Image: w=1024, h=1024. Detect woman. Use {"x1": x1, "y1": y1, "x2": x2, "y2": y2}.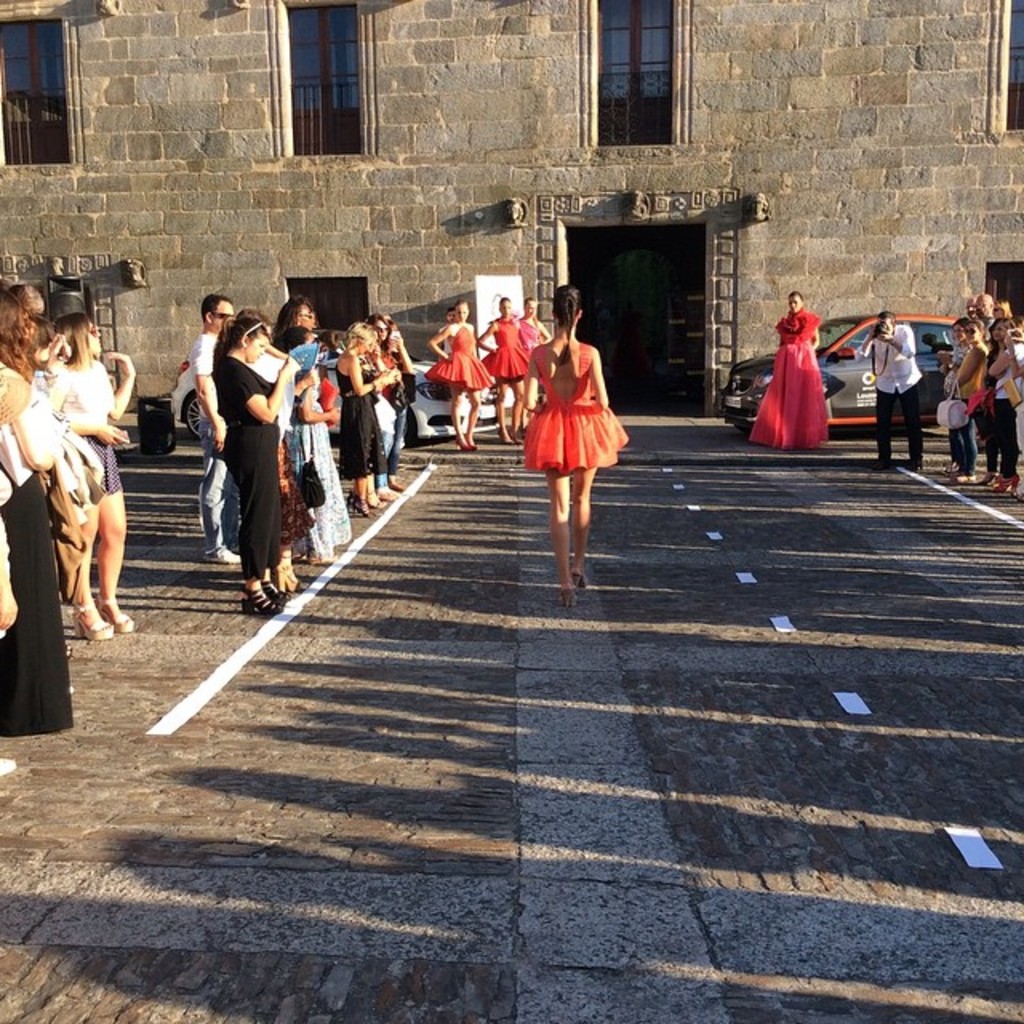
{"x1": 477, "y1": 299, "x2": 525, "y2": 443}.
